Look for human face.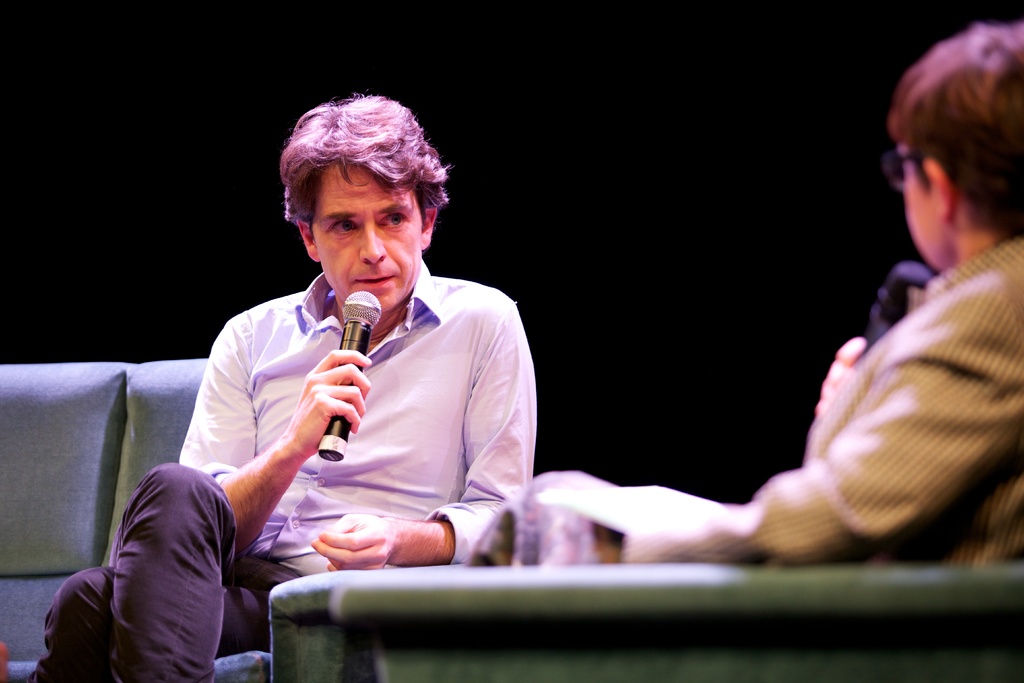
Found: {"left": 311, "top": 160, "right": 422, "bottom": 312}.
